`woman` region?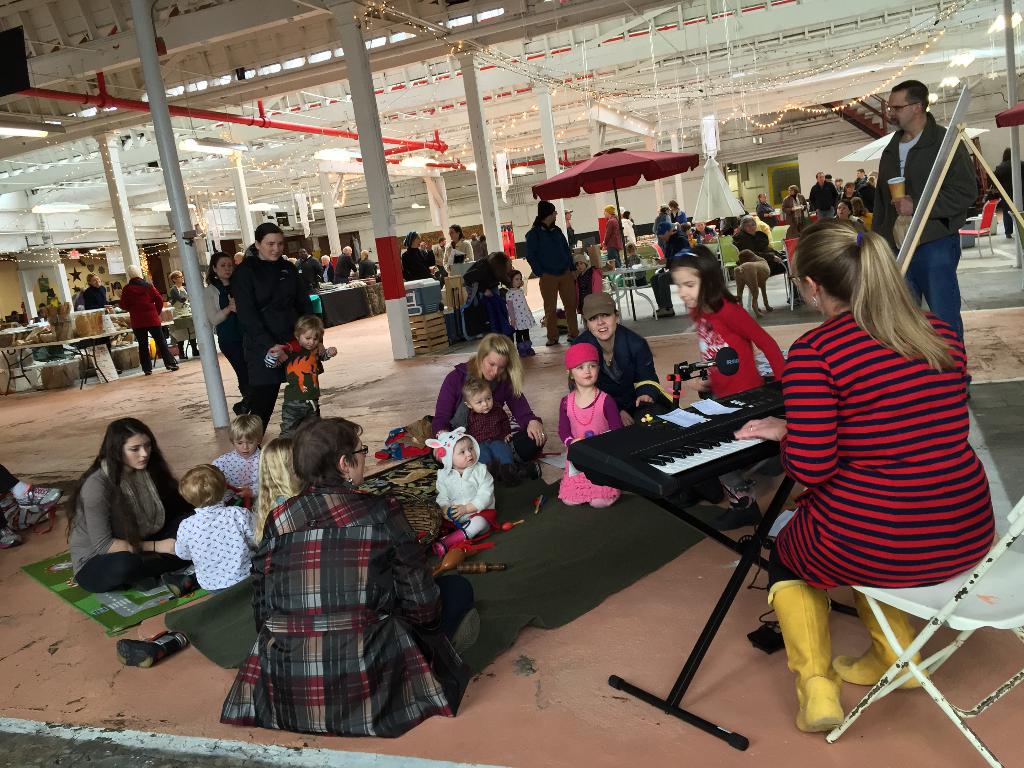
[x1=433, y1=333, x2=547, y2=482]
